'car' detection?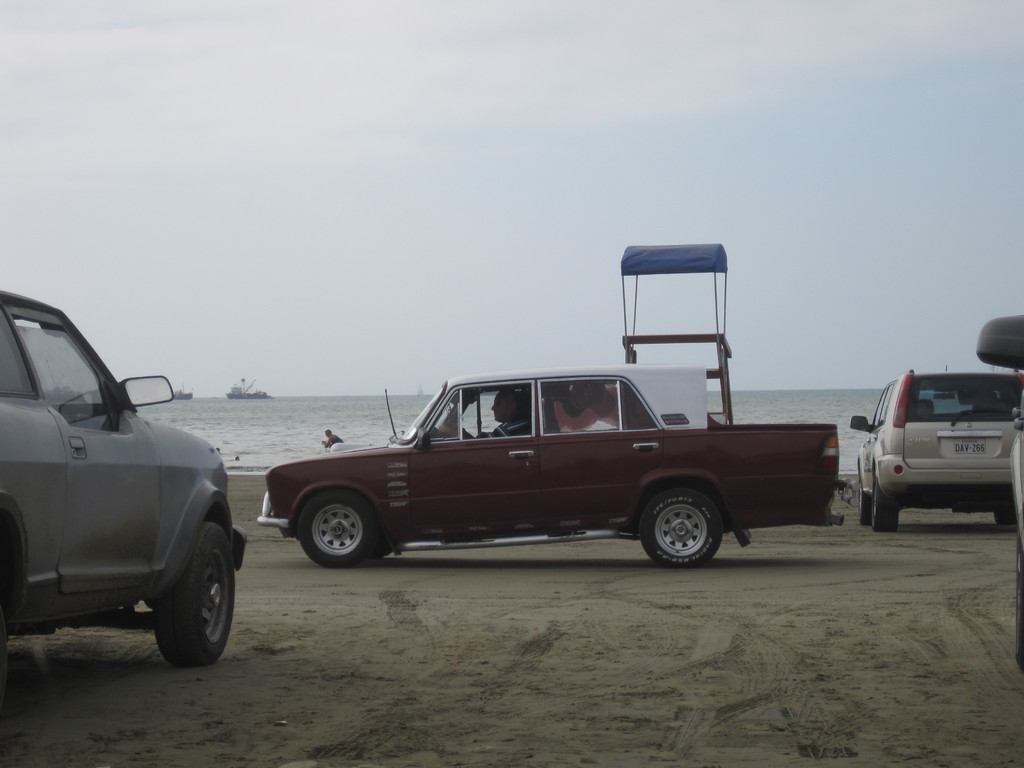
[0, 291, 250, 669]
